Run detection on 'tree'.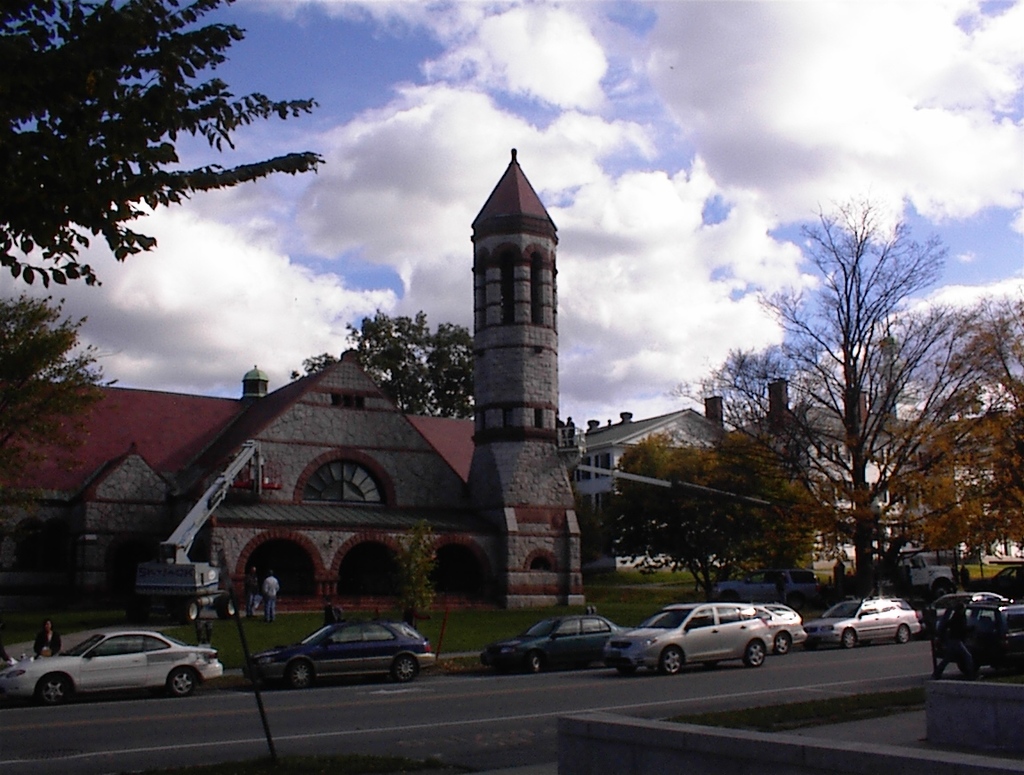
Result: bbox(291, 307, 480, 417).
